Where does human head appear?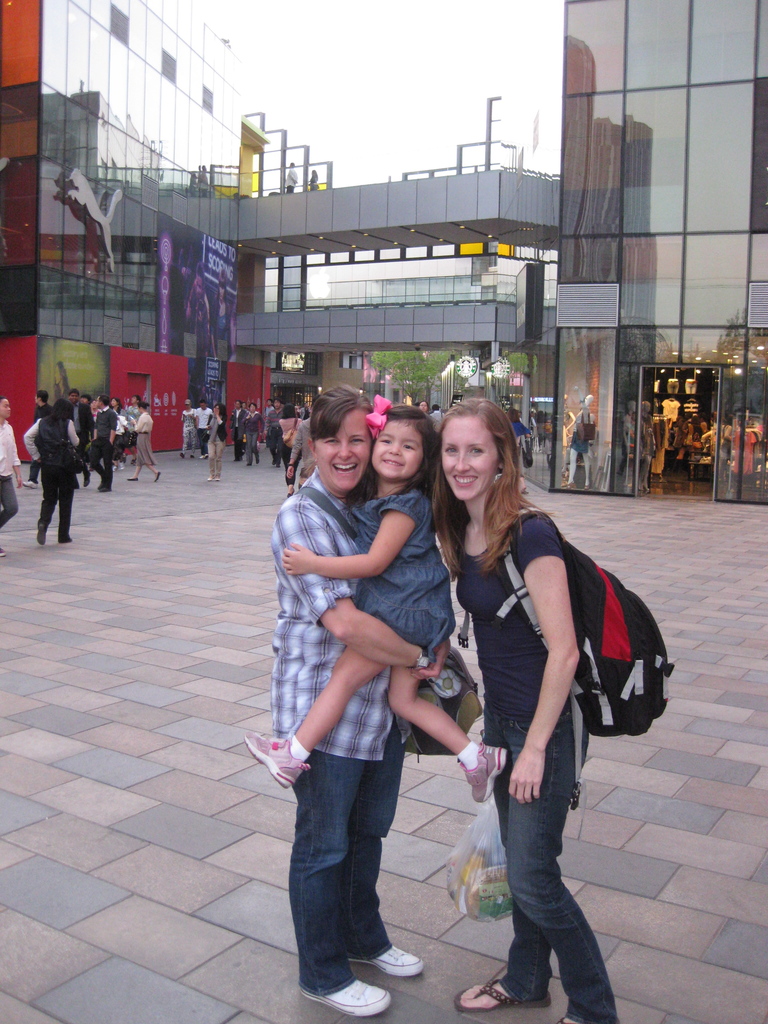
Appears at (left=184, top=397, right=191, bottom=409).
